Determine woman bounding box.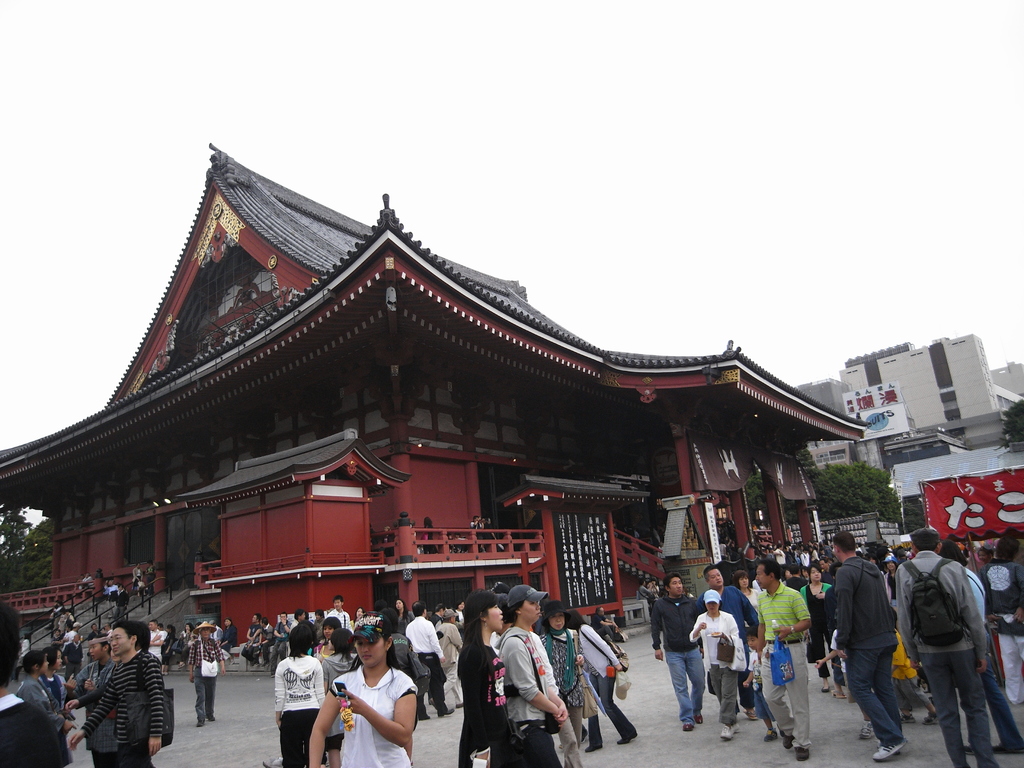
Determined: (left=324, top=624, right=361, bottom=764).
